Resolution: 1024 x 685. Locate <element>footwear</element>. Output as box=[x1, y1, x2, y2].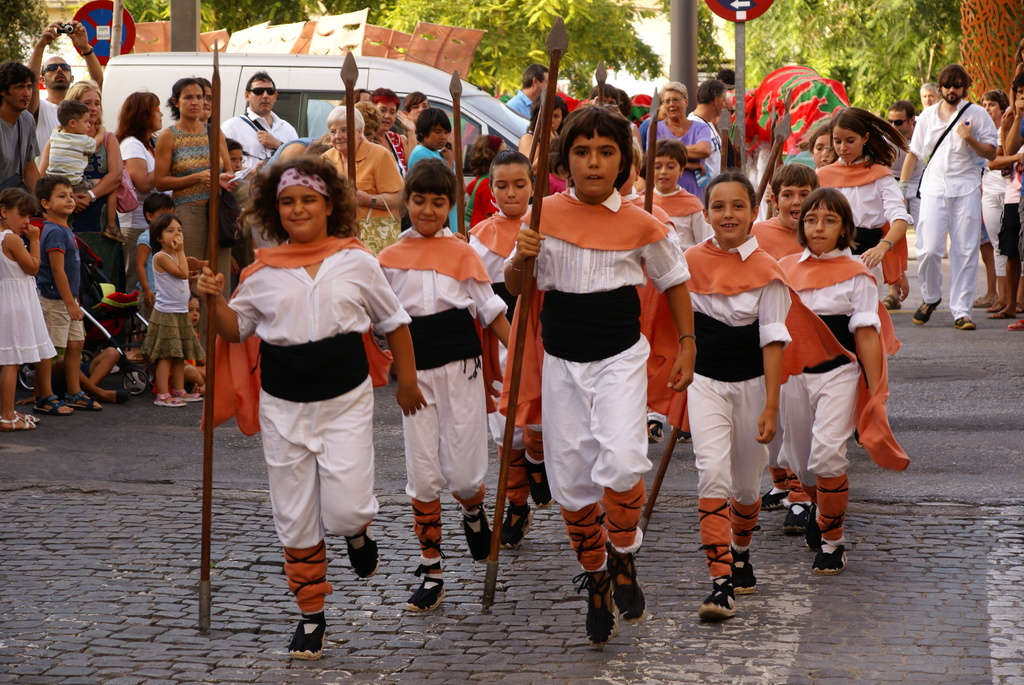
box=[604, 539, 648, 627].
